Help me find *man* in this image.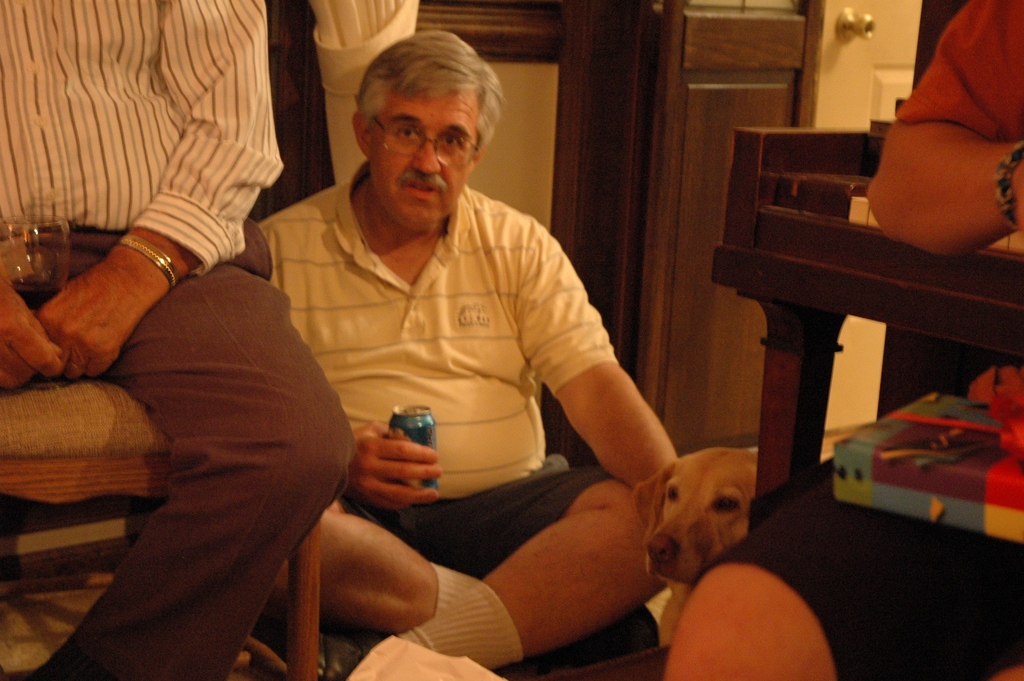
Found it: (189, 55, 696, 662).
